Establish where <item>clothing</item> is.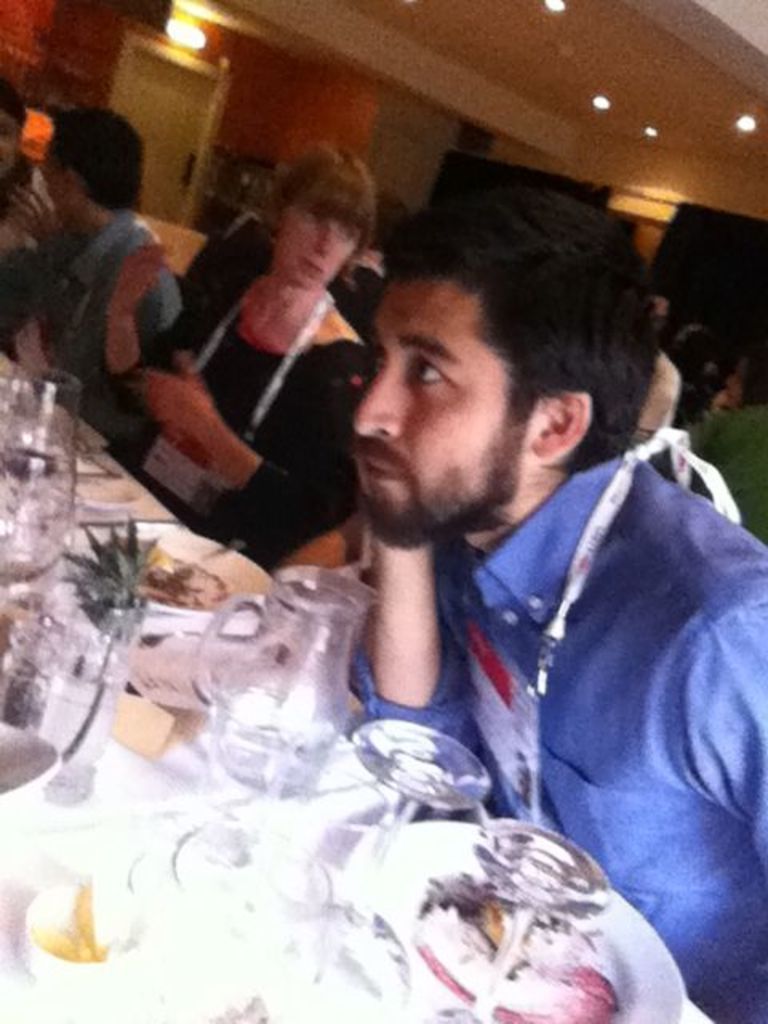
Established at pyautogui.locateOnScreen(77, 245, 350, 571).
